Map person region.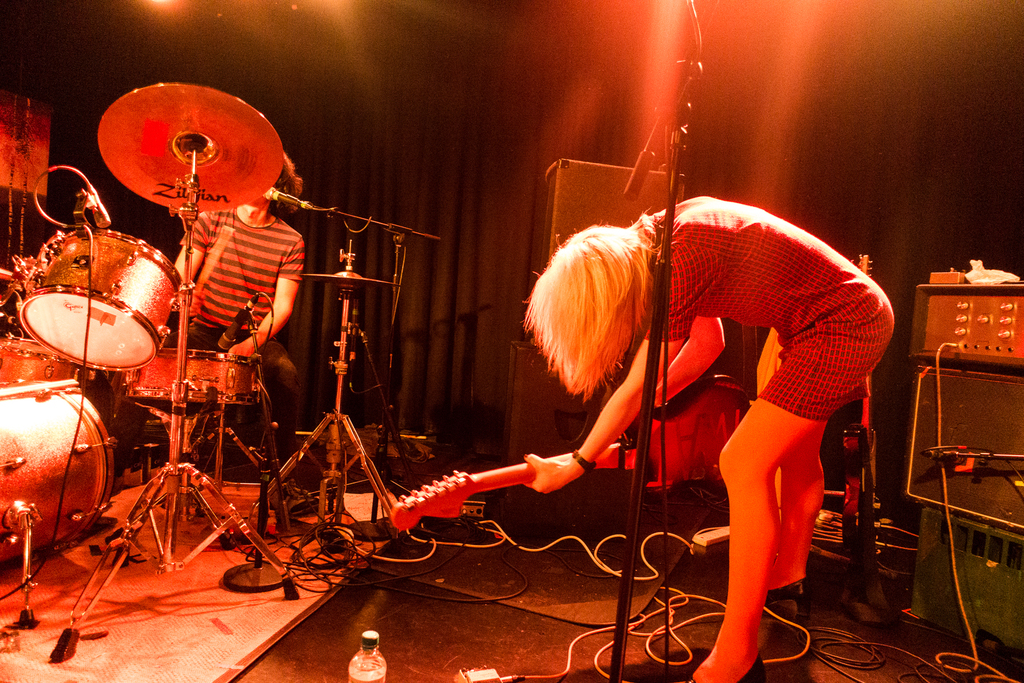
Mapped to locate(531, 163, 906, 682).
